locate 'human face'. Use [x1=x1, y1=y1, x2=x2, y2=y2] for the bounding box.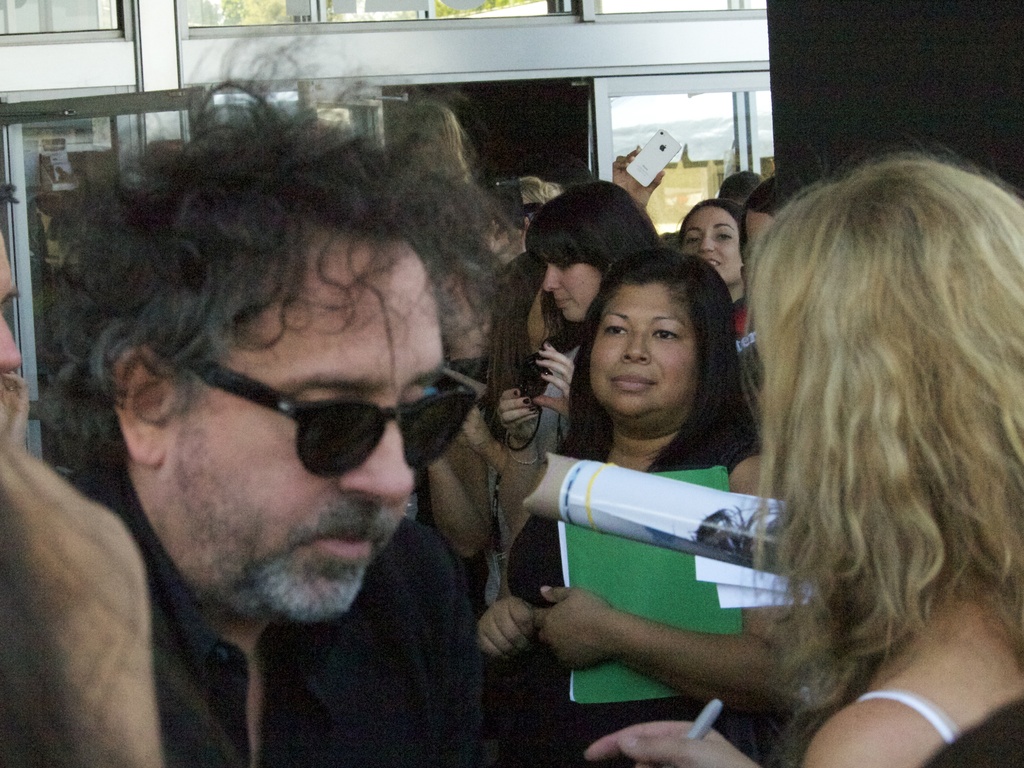
[x1=742, y1=208, x2=774, y2=240].
